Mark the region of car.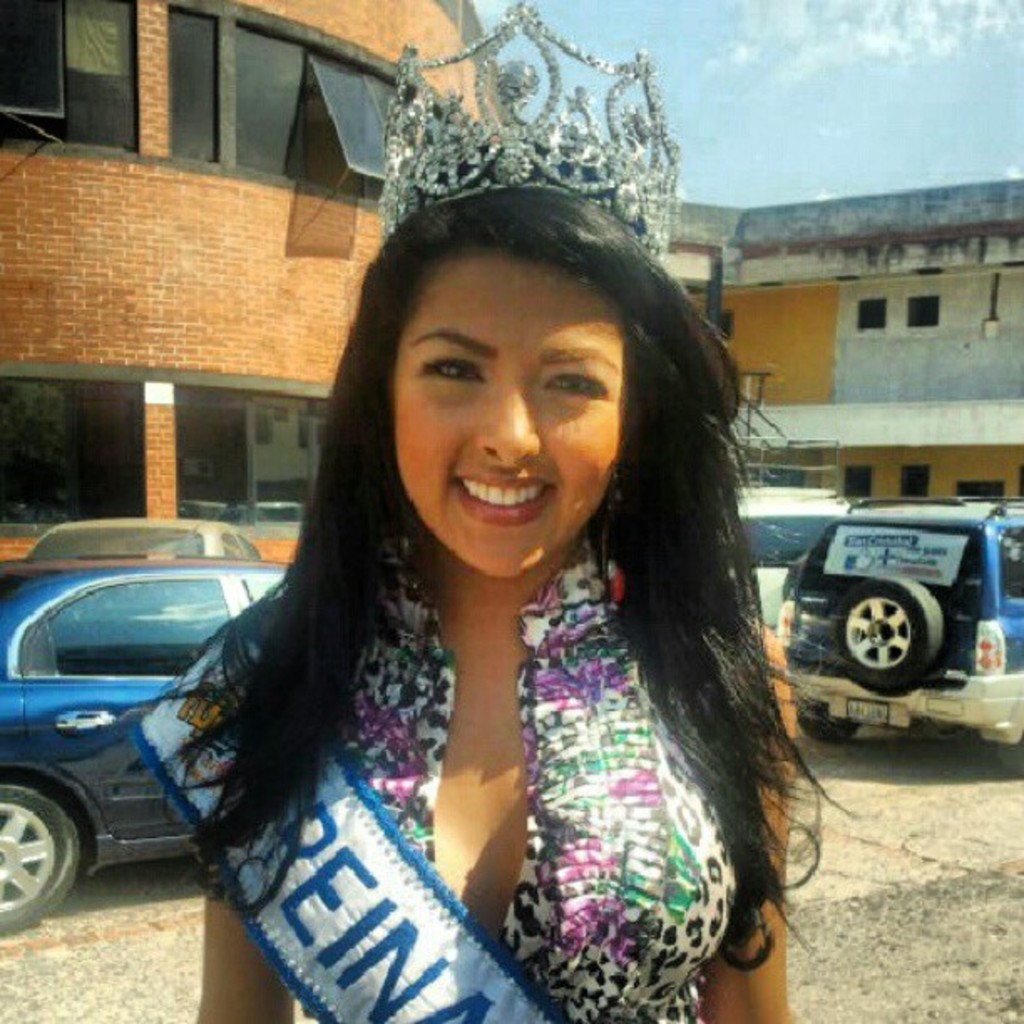
Region: [776,495,1022,760].
